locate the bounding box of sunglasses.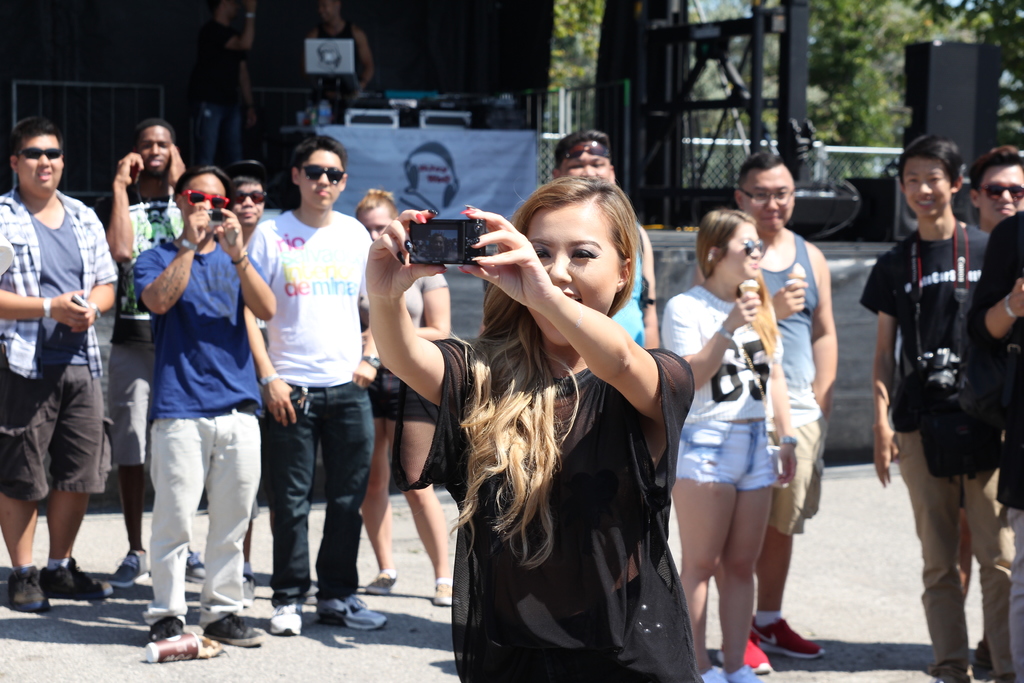
Bounding box: x1=981, y1=185, x2=1023, y2=201.
